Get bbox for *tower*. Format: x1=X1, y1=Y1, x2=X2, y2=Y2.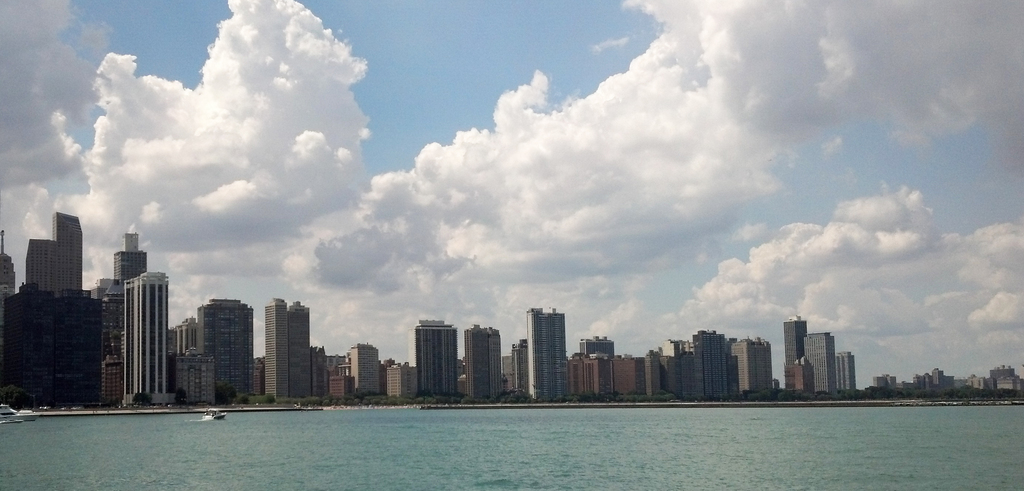
x1=415, y1=322, x2=458, y2=401.
